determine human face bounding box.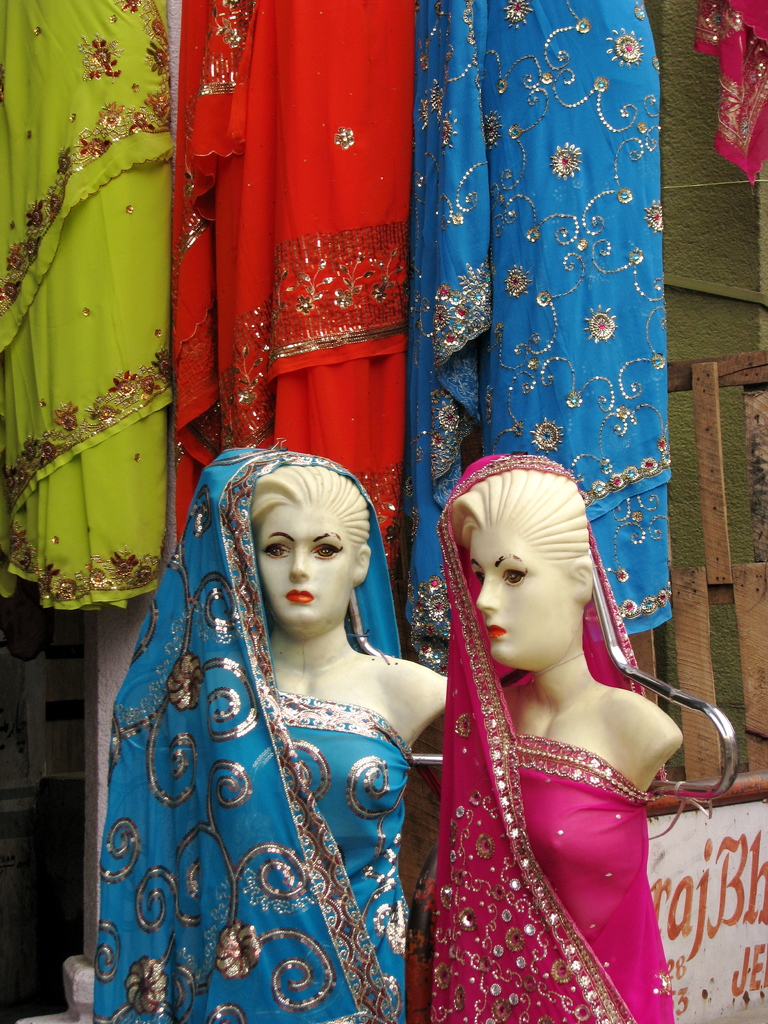
Determined: pyautogui.locateOnScreen(470, 530, 579, 672).
